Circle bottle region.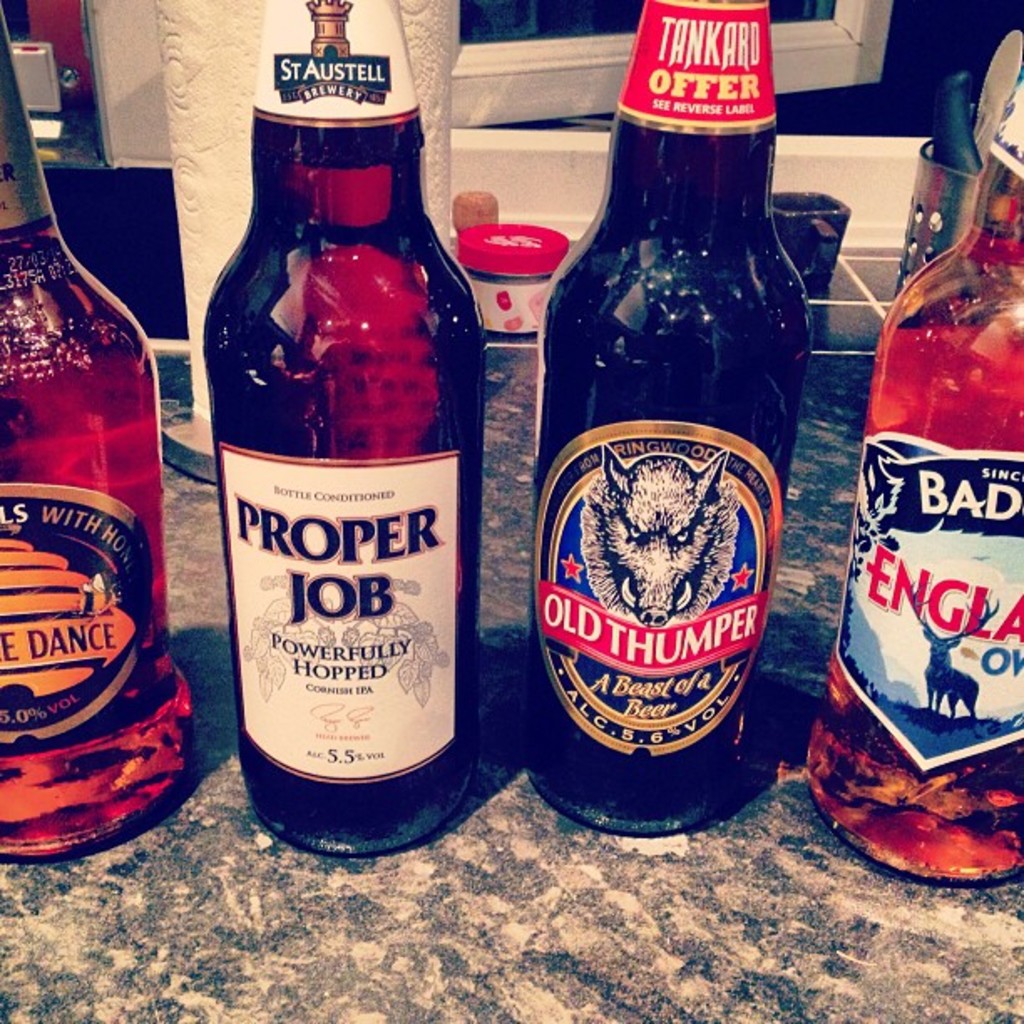
Region: bbox(803, 64, 1022, 893).
